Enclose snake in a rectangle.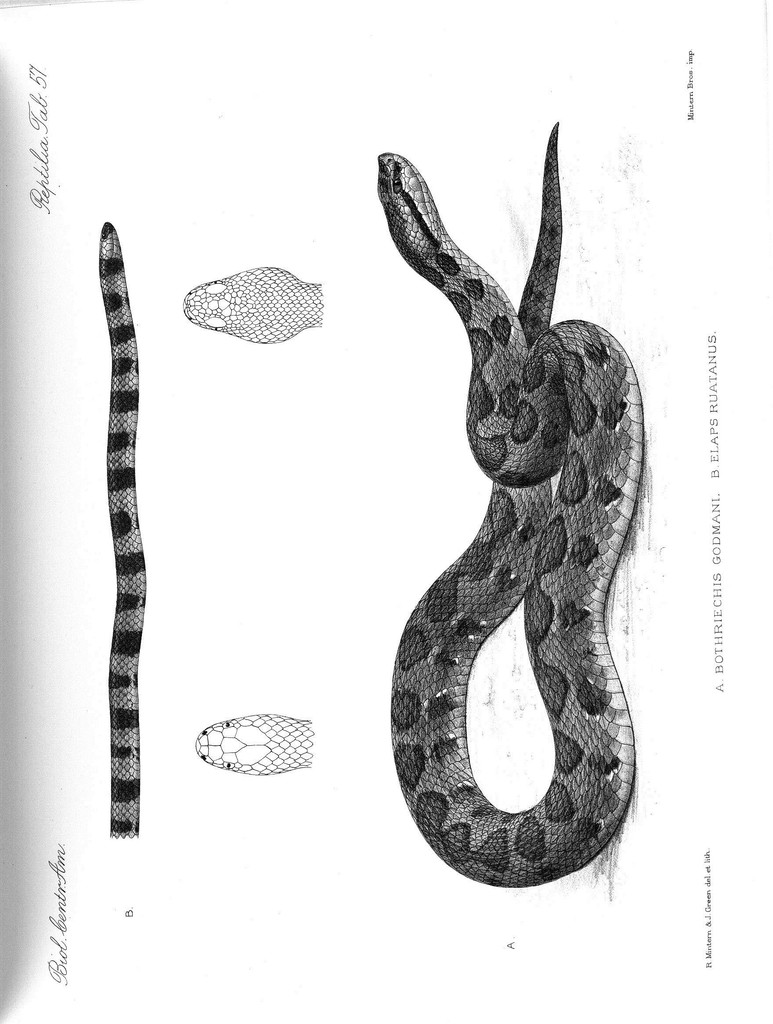
(182,271,322,344).
